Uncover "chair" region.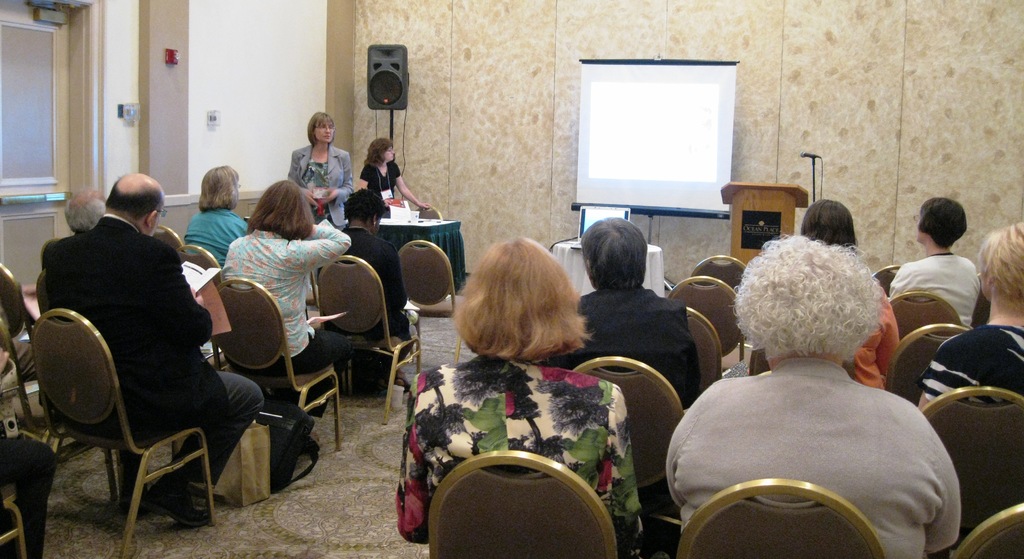
Uncovered: rect(430, 447, 618, 558).
